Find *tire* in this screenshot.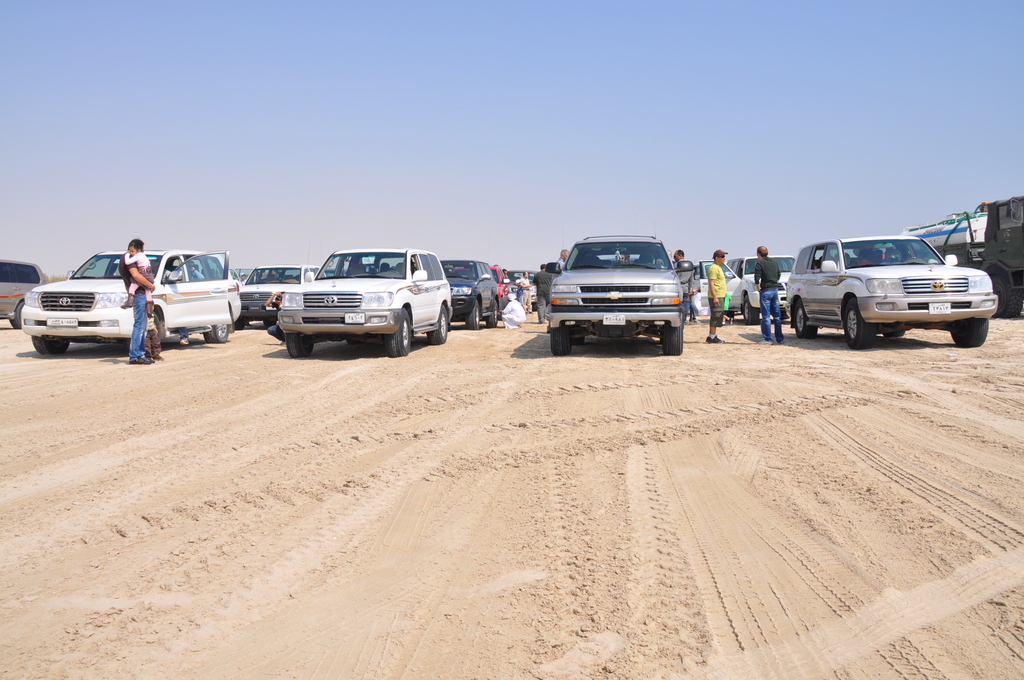
The bounding box for *tire* is [x1=790, y1=302, x2=818, y2=337].
